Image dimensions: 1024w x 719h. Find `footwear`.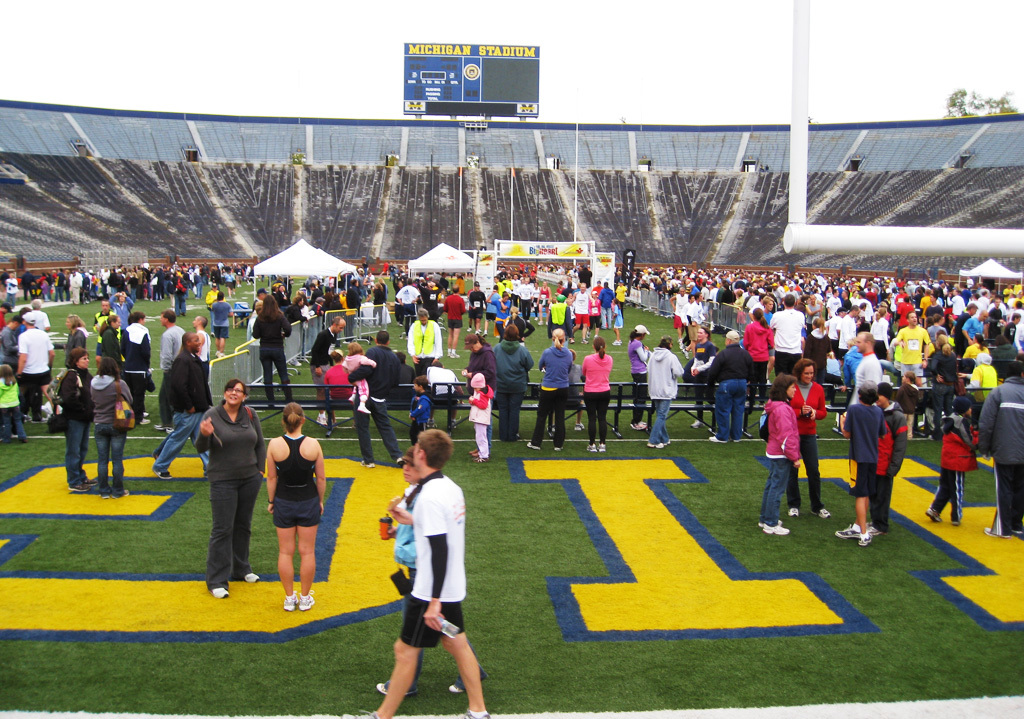
<box>985,526,1008,538</box>.
